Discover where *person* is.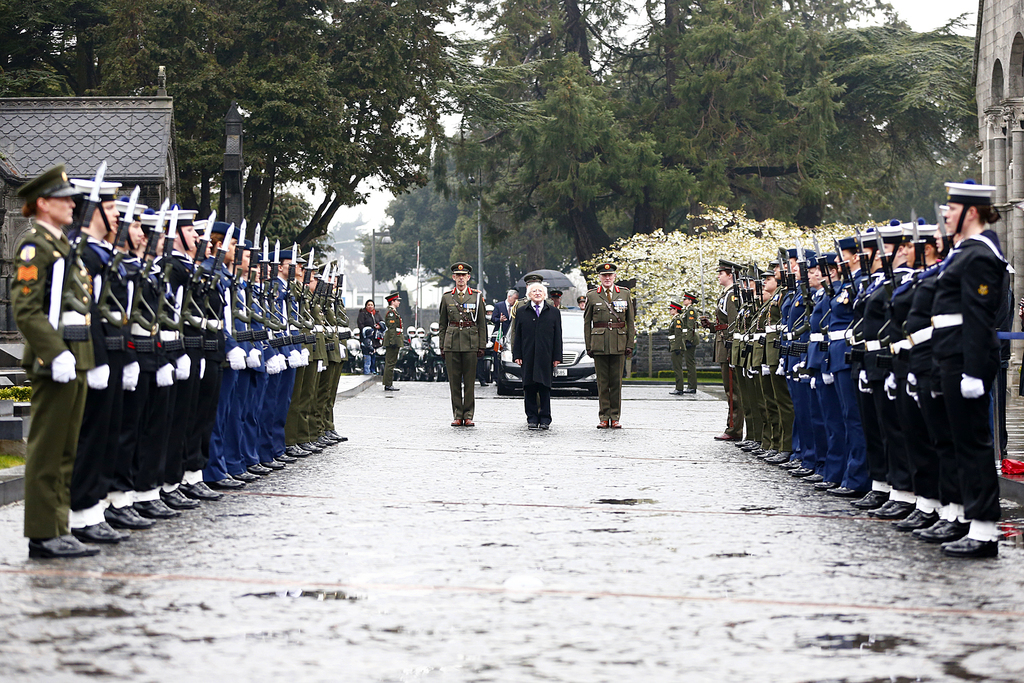
Discovered at (513,285,564,424).
